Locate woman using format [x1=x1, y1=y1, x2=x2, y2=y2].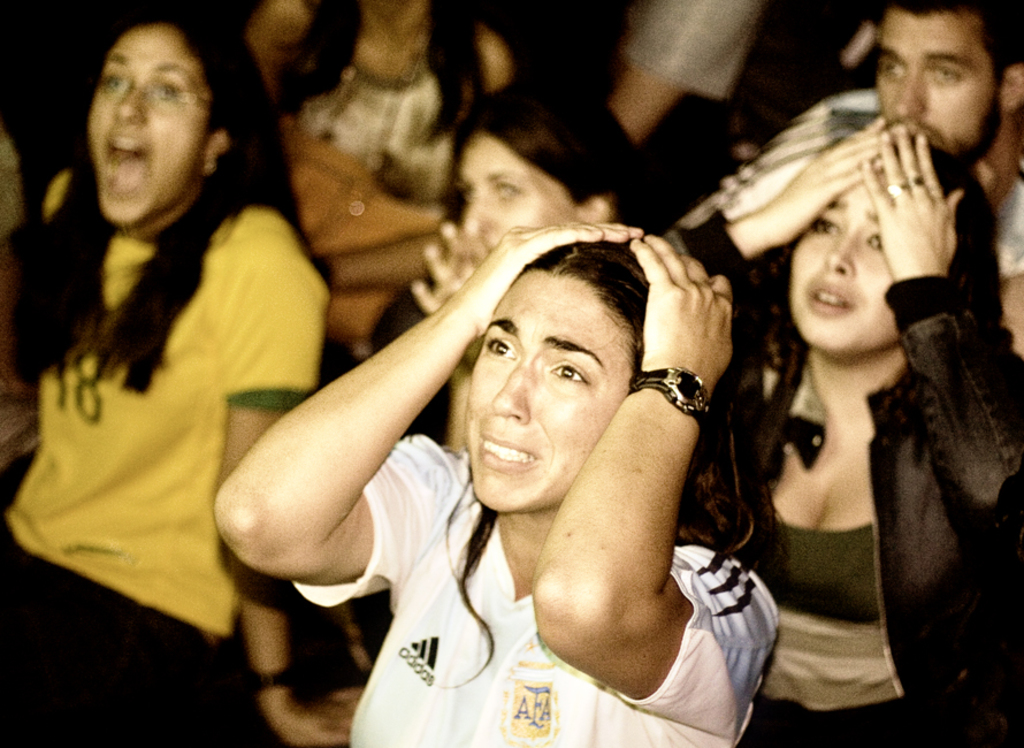
[x1=358, y1=81, x2=671, y2=364].
